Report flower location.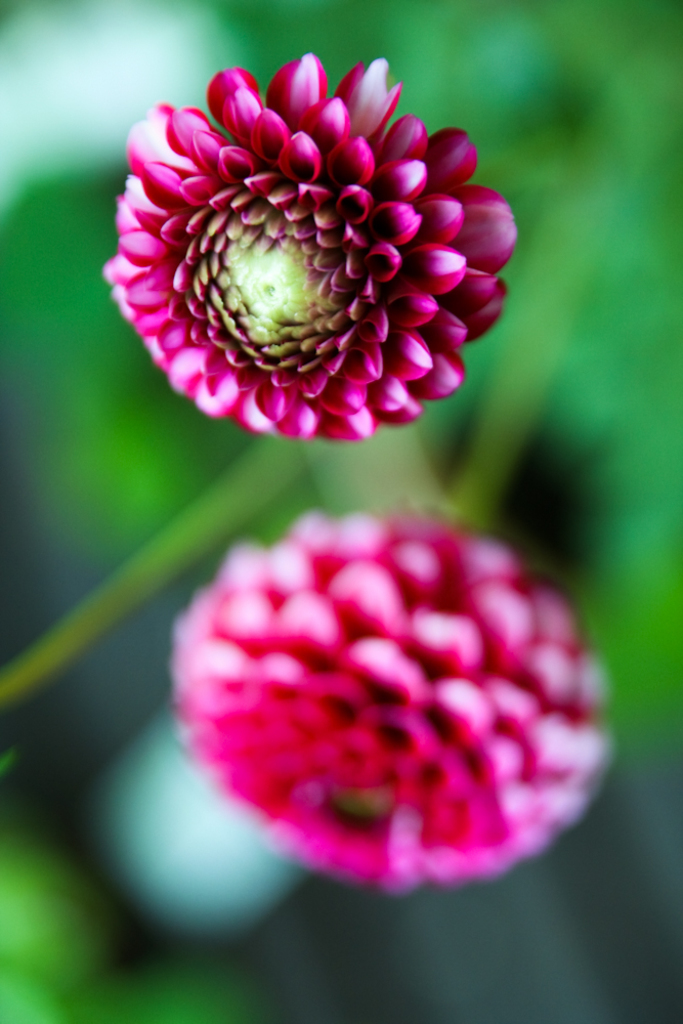
Report: l=158, t=496, r=627, b=895.
